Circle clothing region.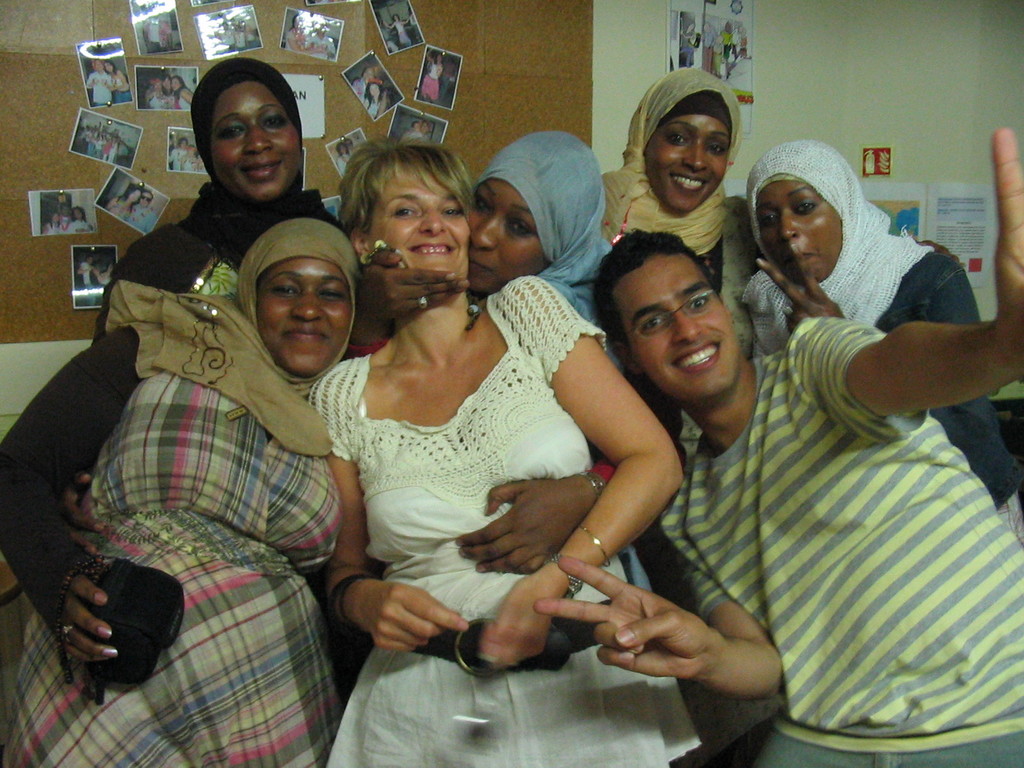
Region: [474,123,653,587].
